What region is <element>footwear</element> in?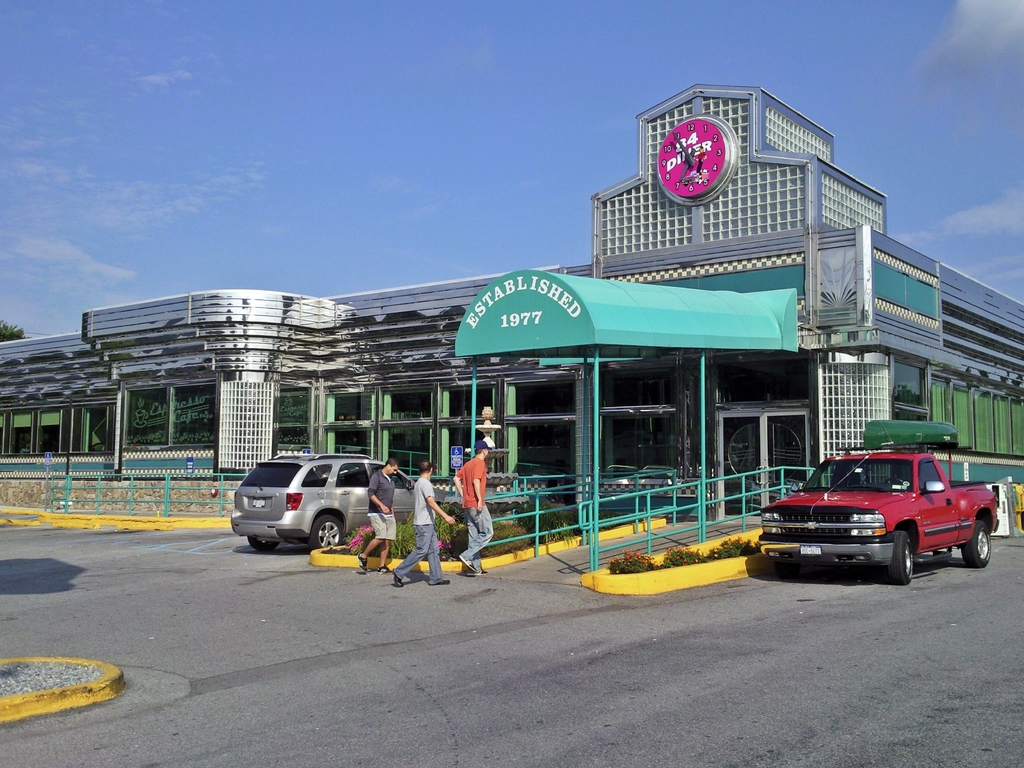
356, 553, 367, 573.
